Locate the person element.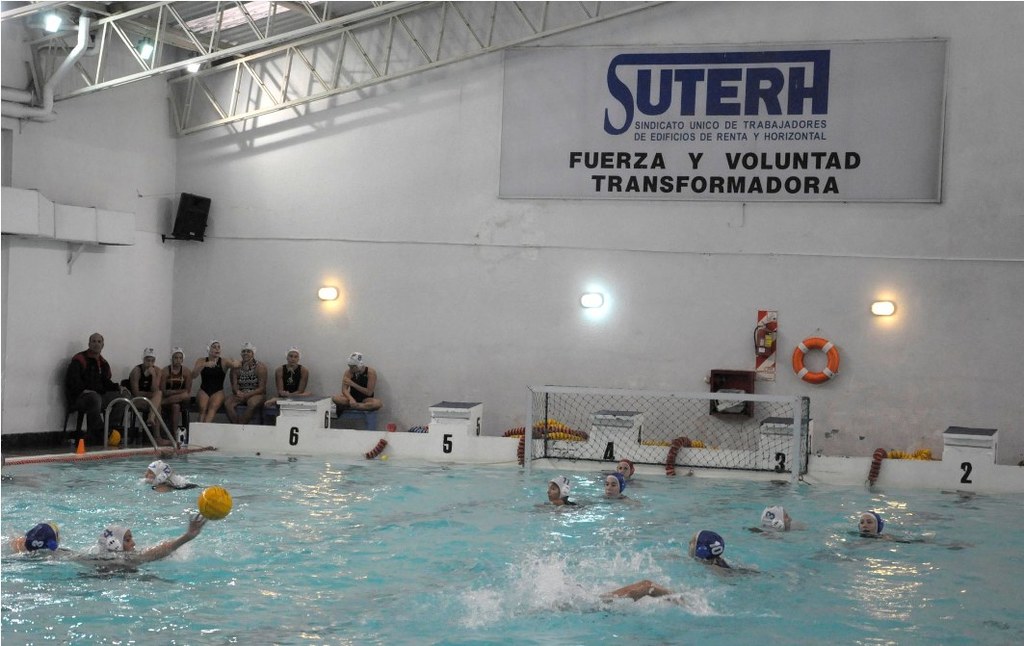
Element bbox: detection(192, 339, 243, 425).
